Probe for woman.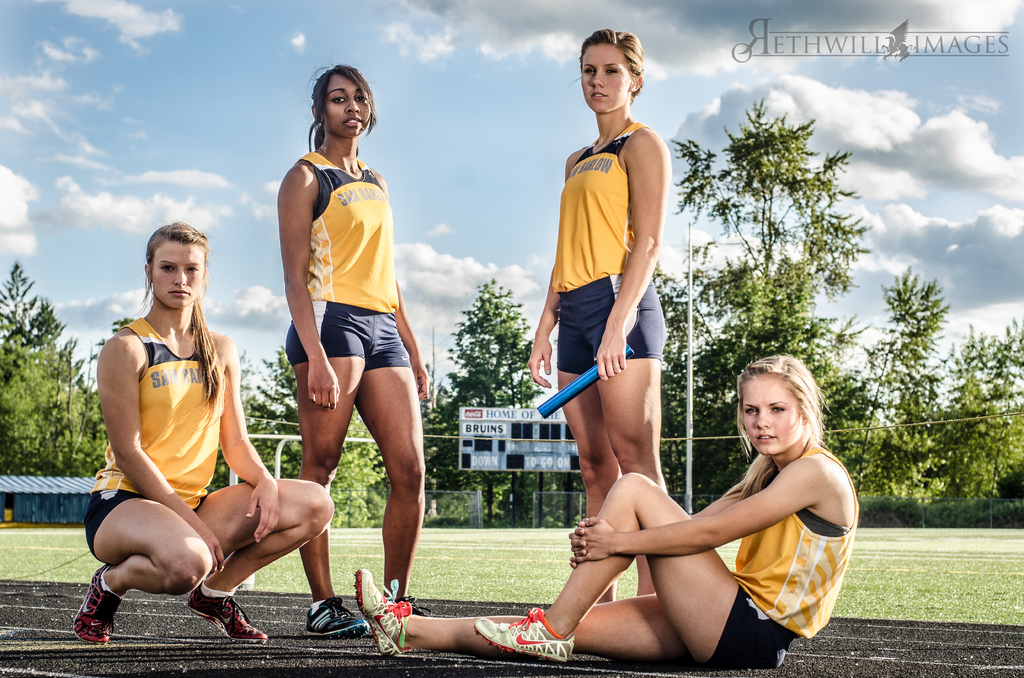
Probe result: (260, 72, 431, 610).
